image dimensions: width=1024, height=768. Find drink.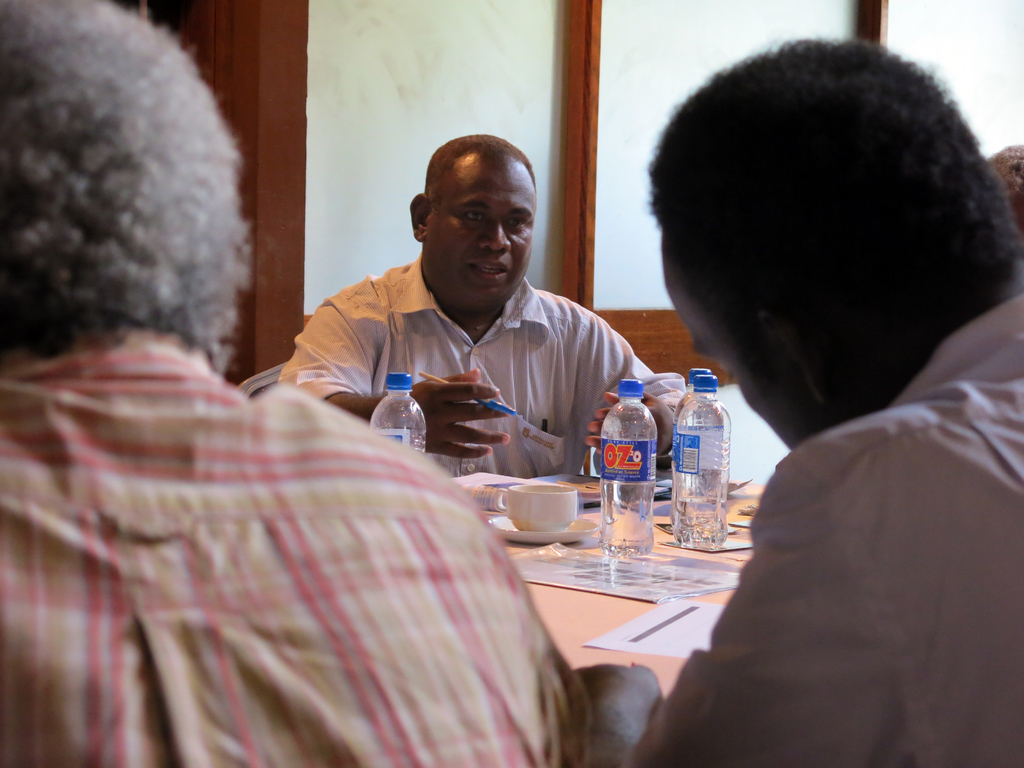
{"x1": 673, "y1": 369, "x2": 724, "y2": 529}.
